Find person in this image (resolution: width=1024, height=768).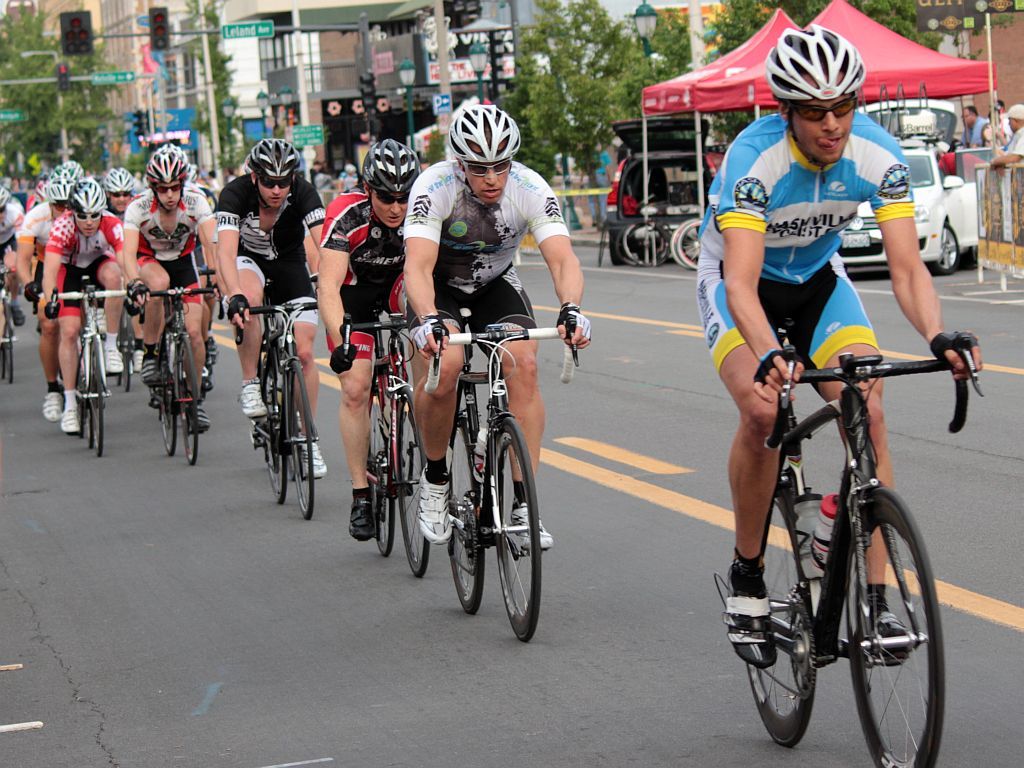
box=[41, 187, 130, 429].
